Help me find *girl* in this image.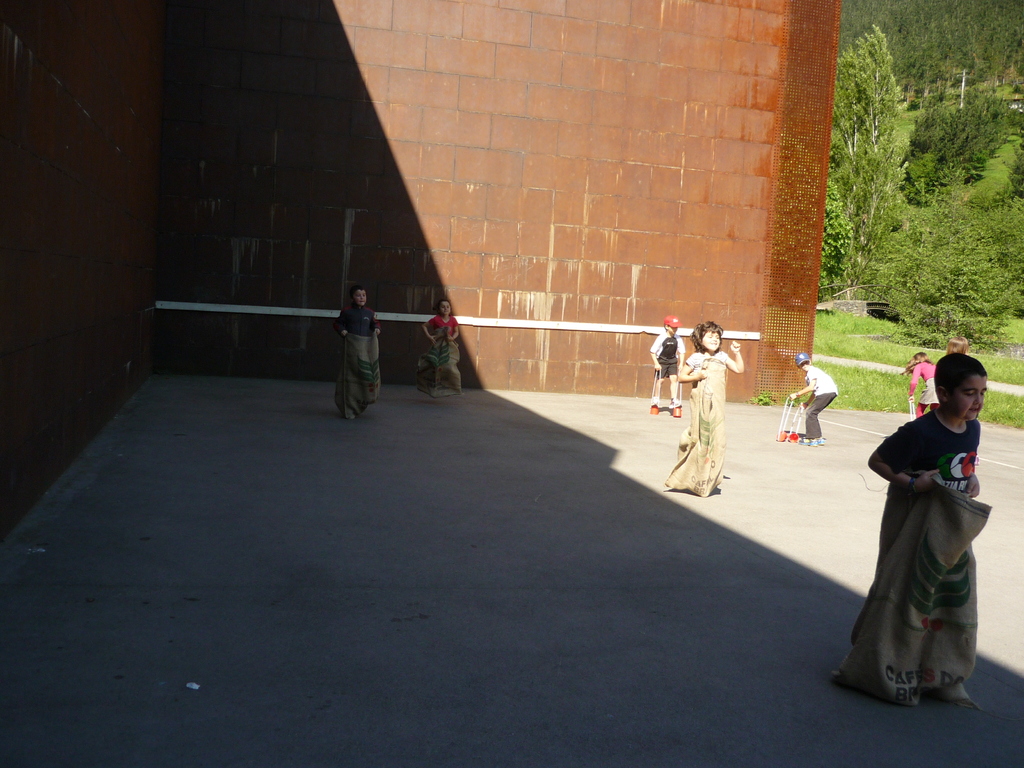
Found it: x1=420, y1=300, x2=461, y2=399.
